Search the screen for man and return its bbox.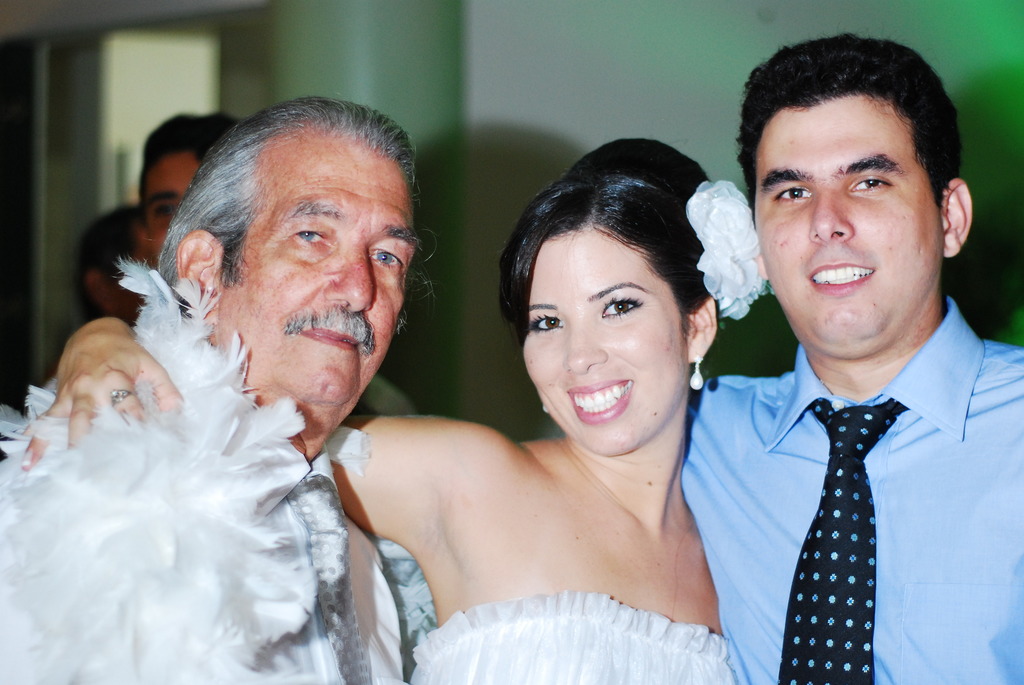
Found: (684,36,1023,684).
